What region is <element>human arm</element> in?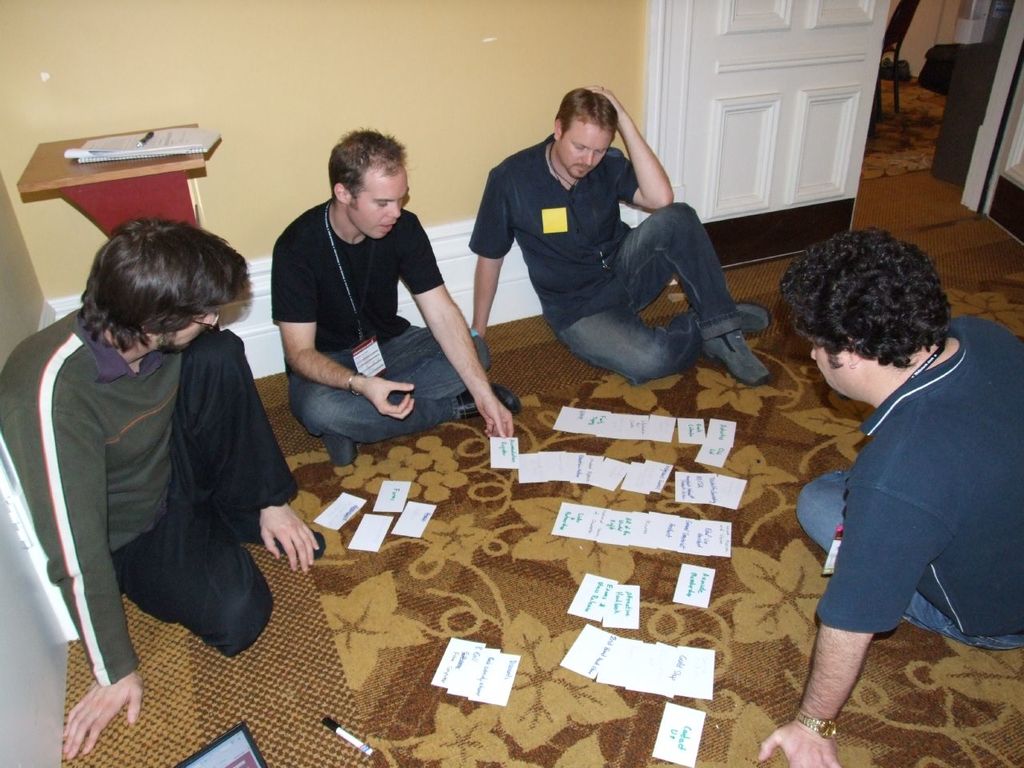
749/451/943/767.
